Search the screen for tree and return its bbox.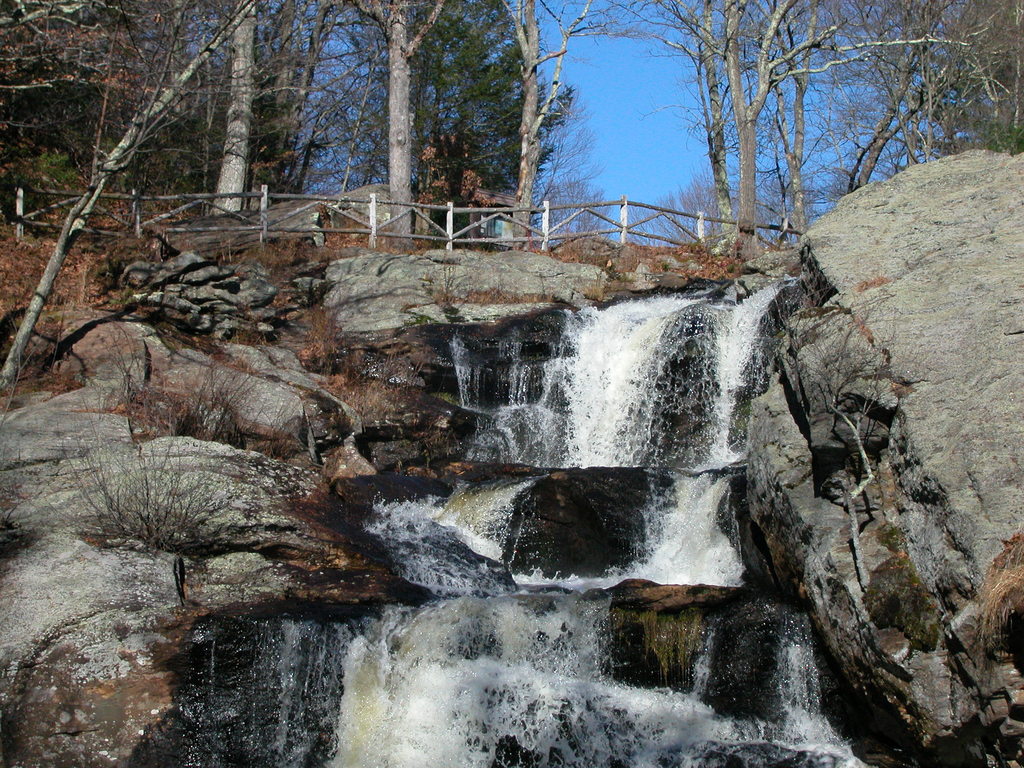
Found: bbox(337, 1, 452, 251).
